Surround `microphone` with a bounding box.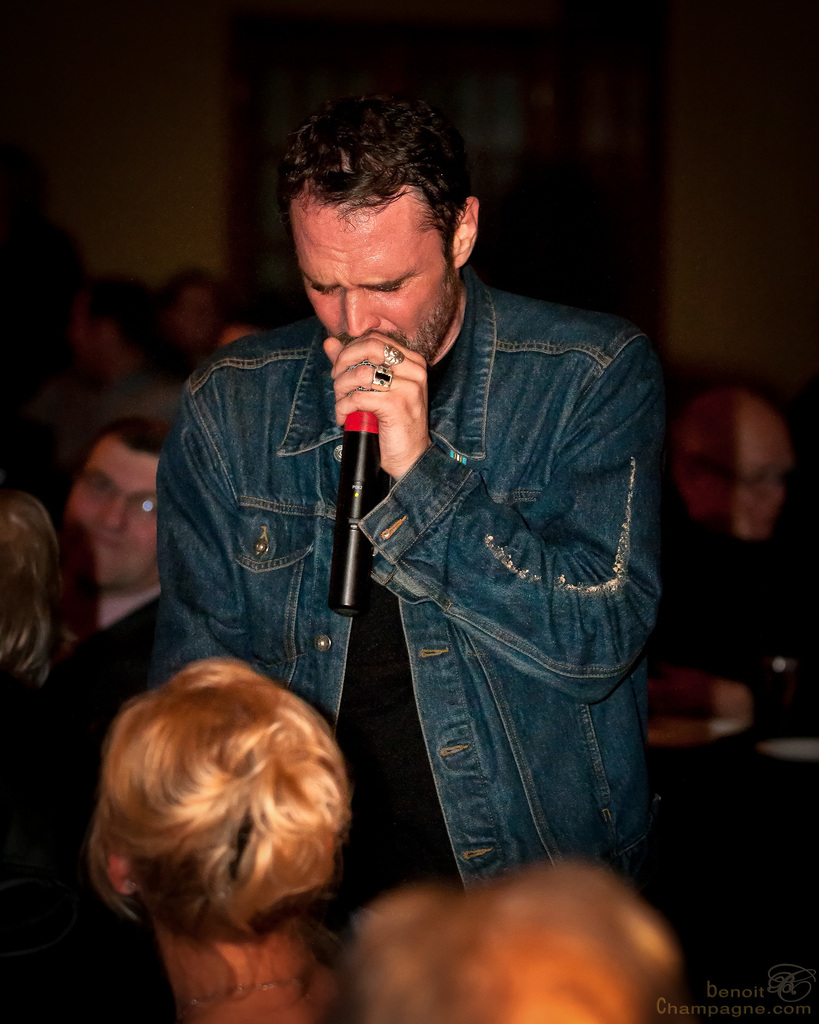
bbox=(324, 362, 393, 620).
